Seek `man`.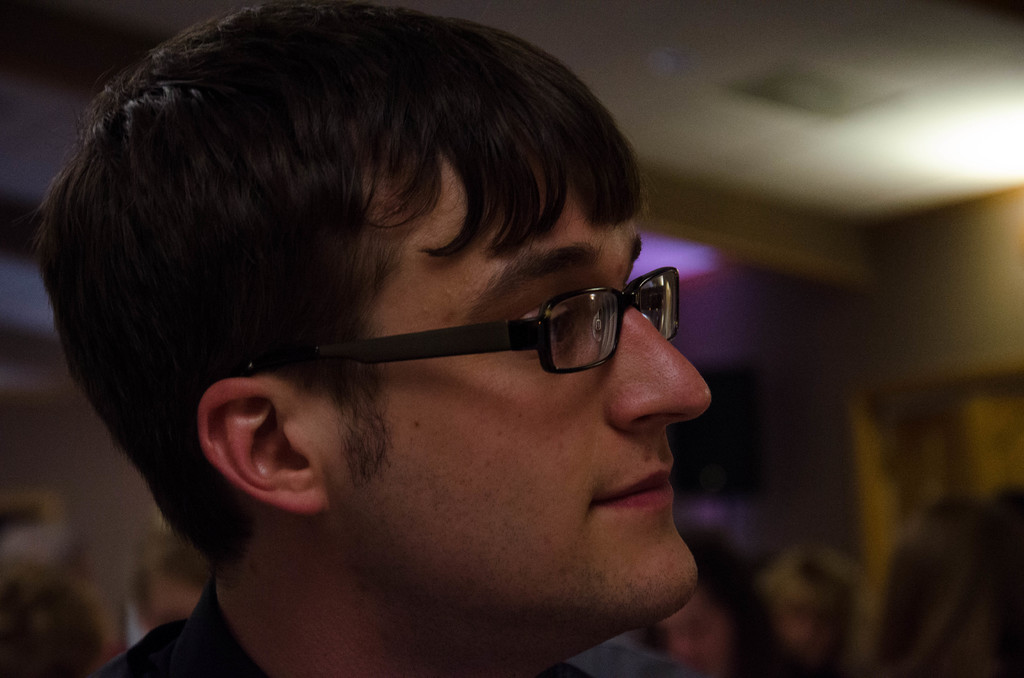
locate(35, 0, 712, 677).
